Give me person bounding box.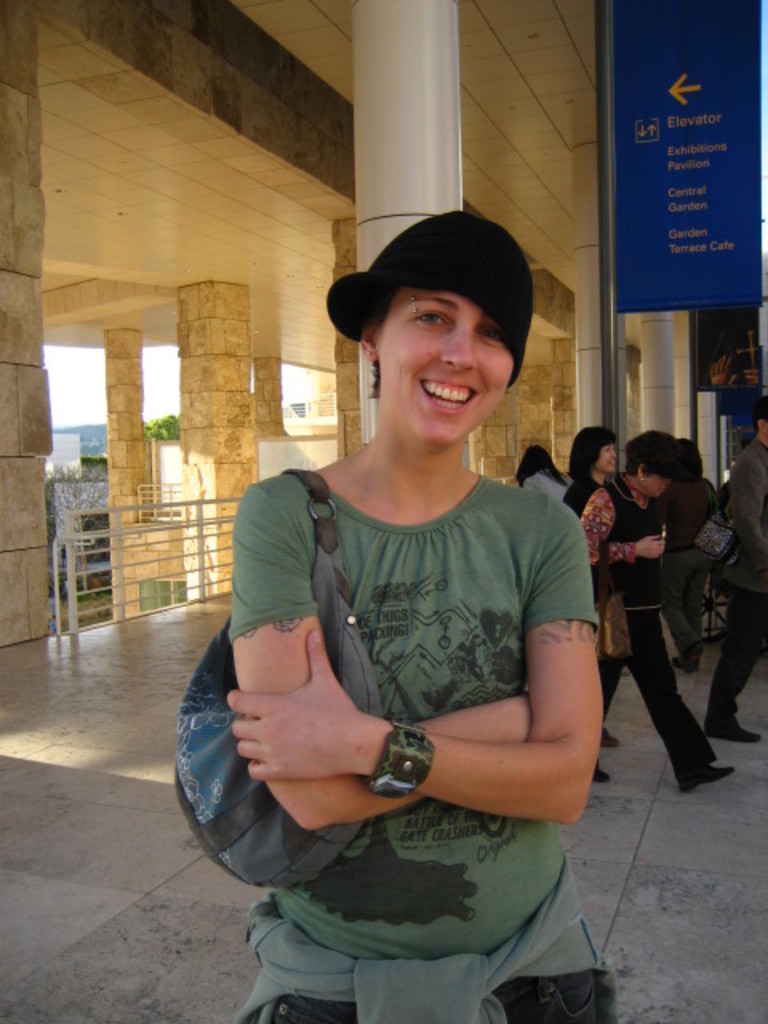
BBox(566, 421, 622, 744).
